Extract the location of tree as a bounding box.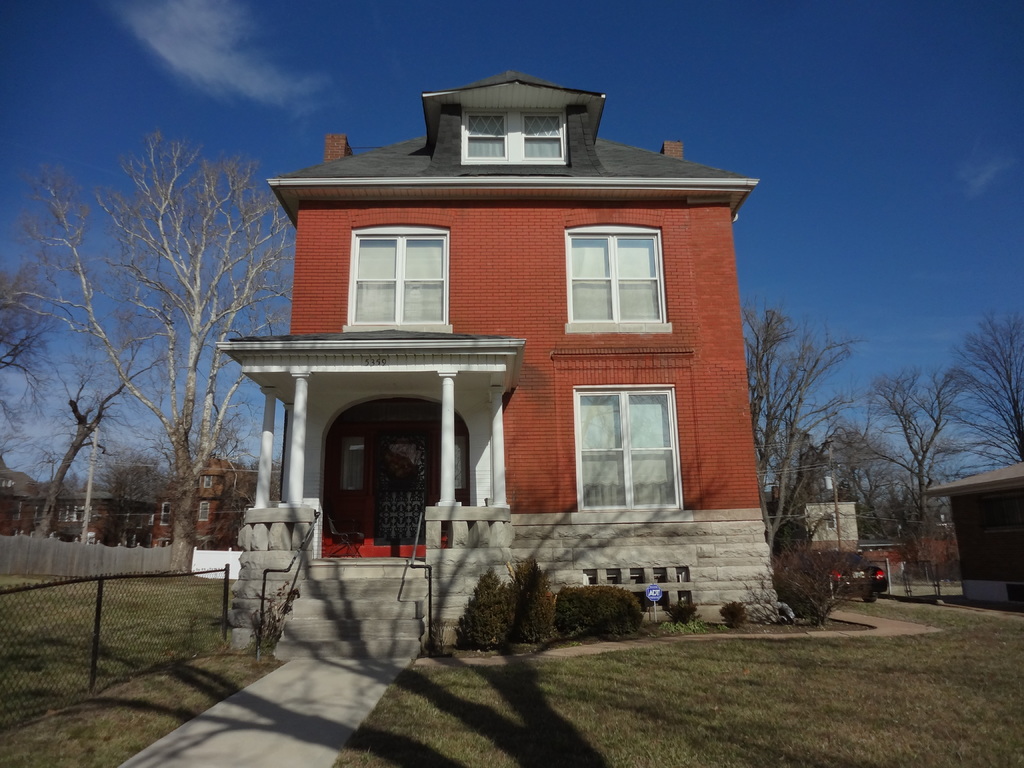
[x1=0, y1=250, x2=66, y2=540].
